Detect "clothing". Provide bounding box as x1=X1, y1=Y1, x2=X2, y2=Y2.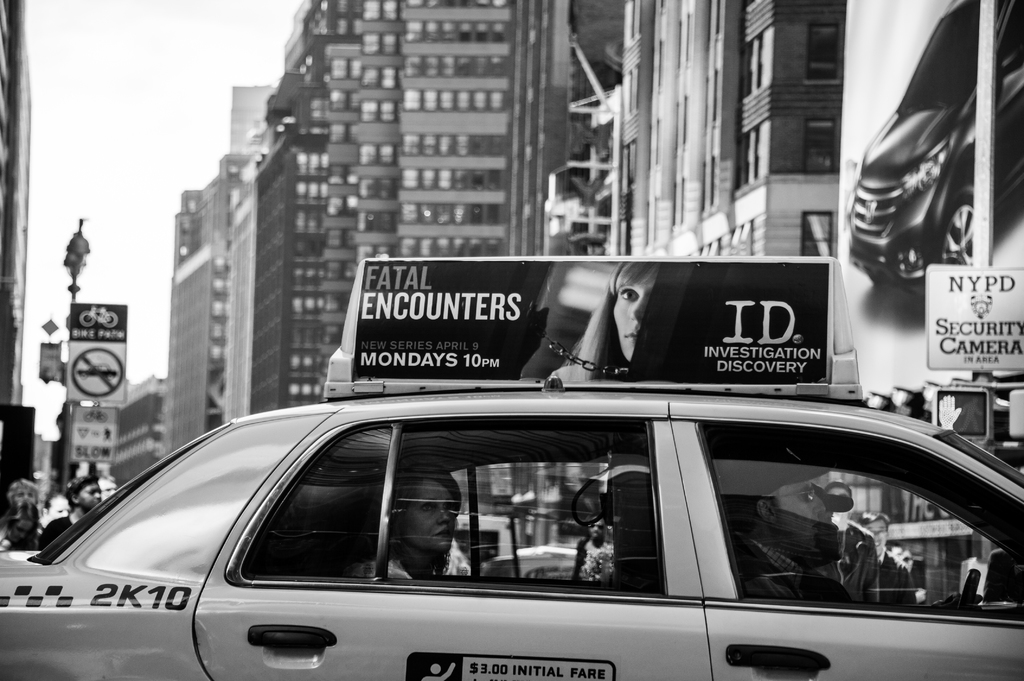
x1=36, y1=512, x2=70, y2=551.
